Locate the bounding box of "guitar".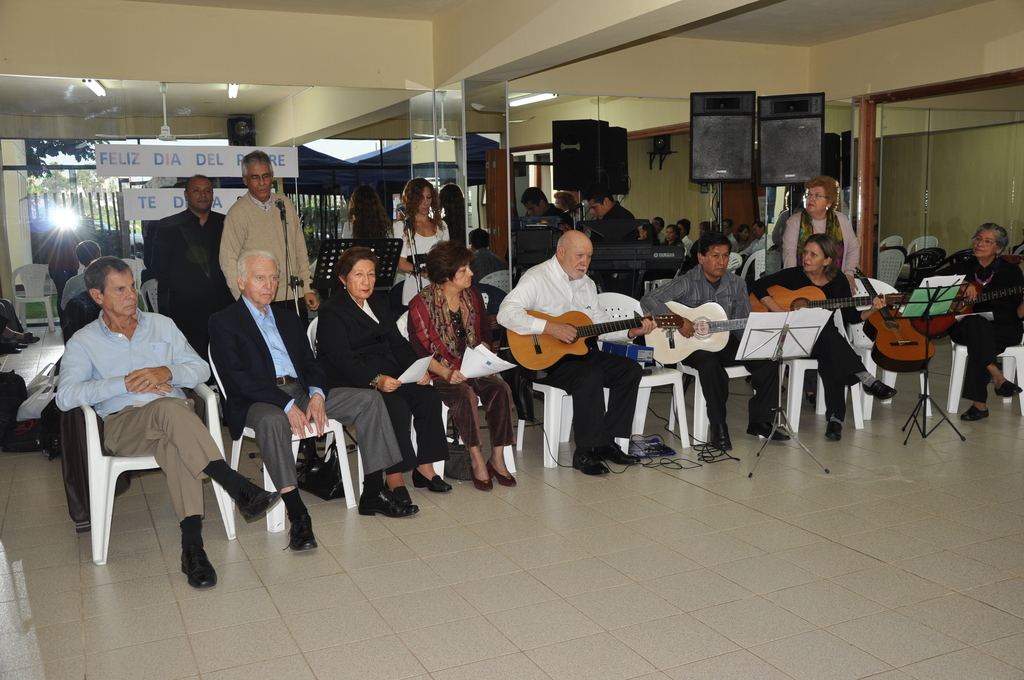
Bounding box: detection(870, 280, 945, 359).
